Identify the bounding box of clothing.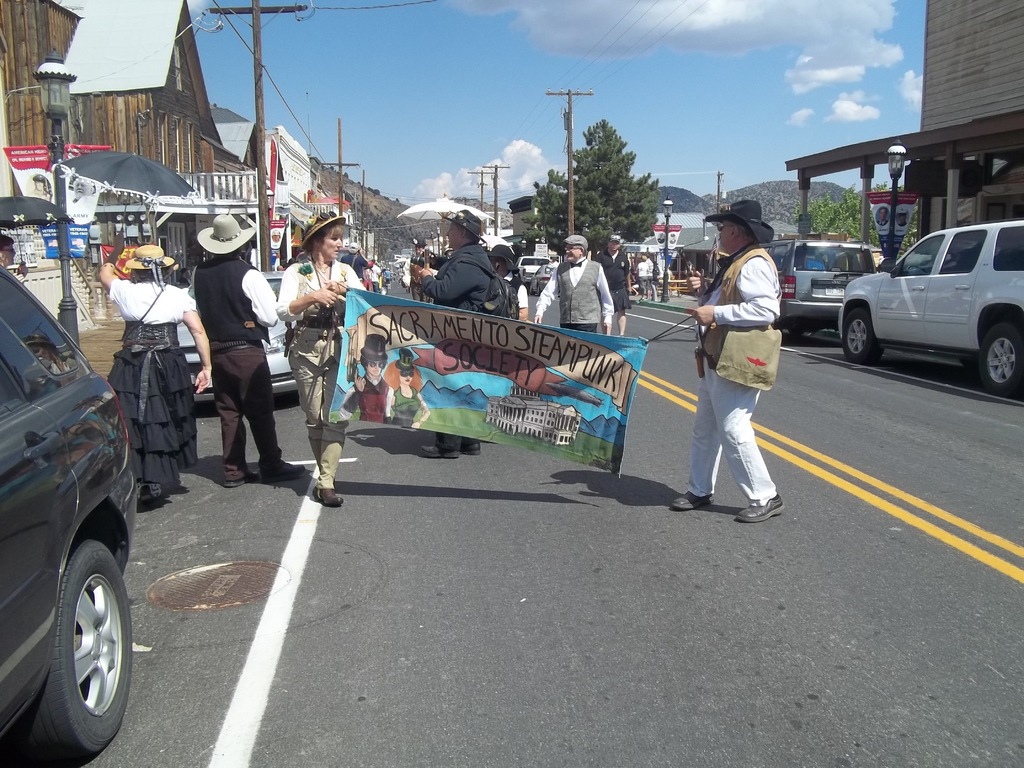
<bbox>277, 262, 367, 484</bbox>.
